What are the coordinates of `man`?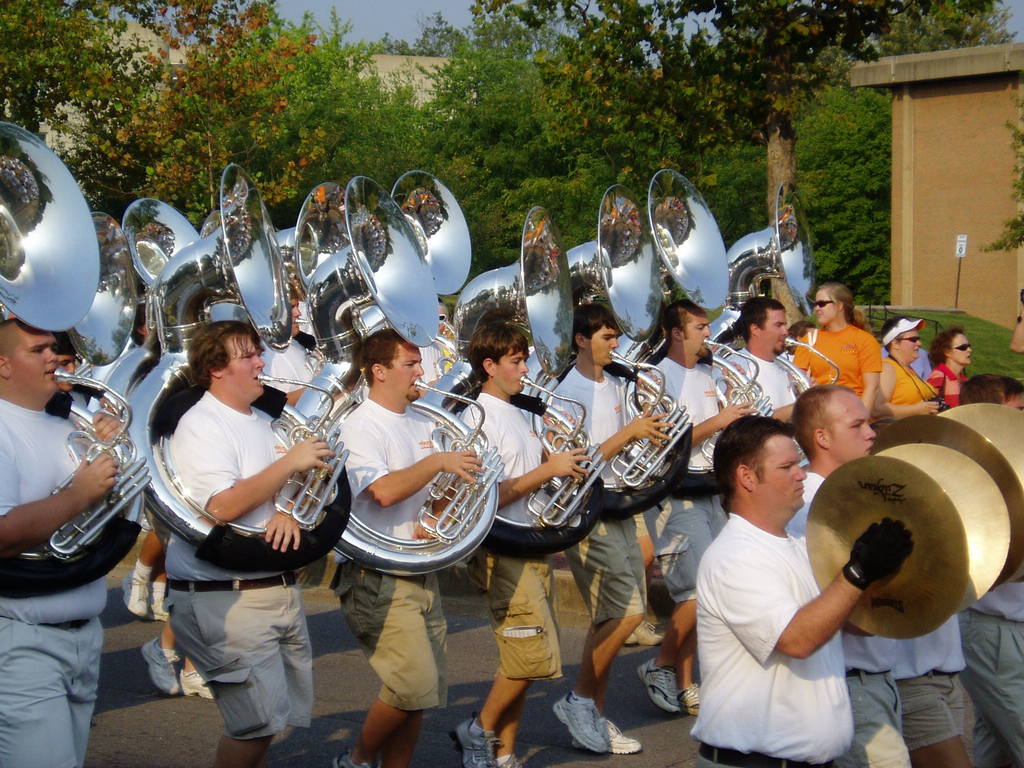
553 295 678 762.
